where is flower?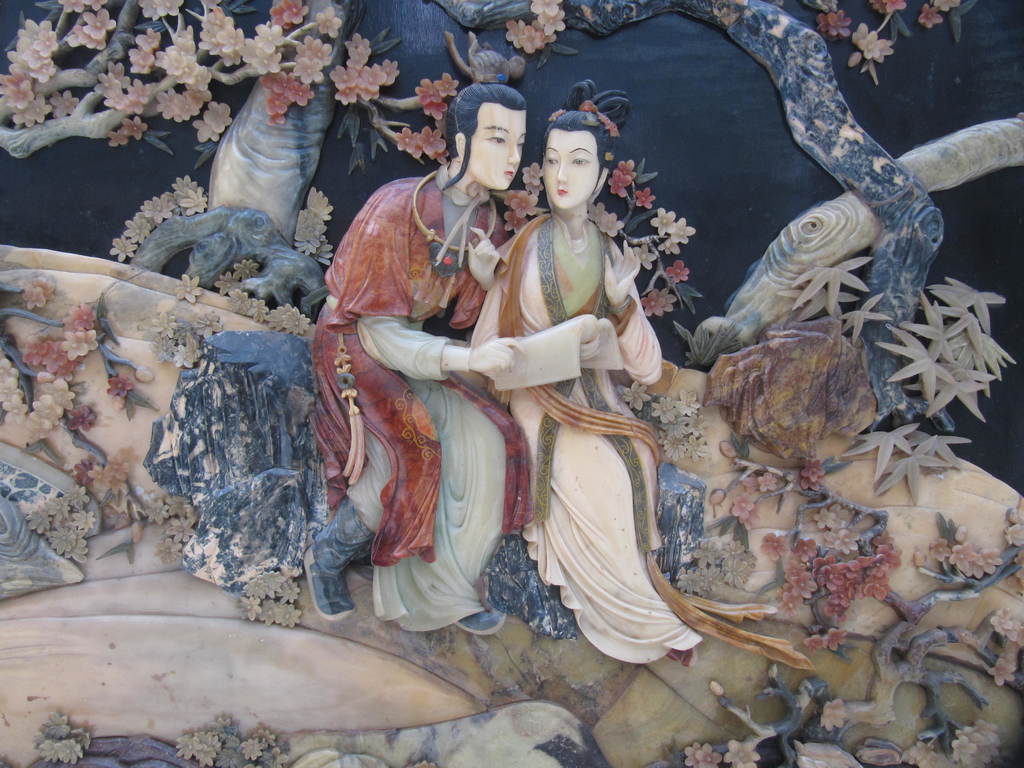
[left=106, top=367, right=136, bottom=400].
